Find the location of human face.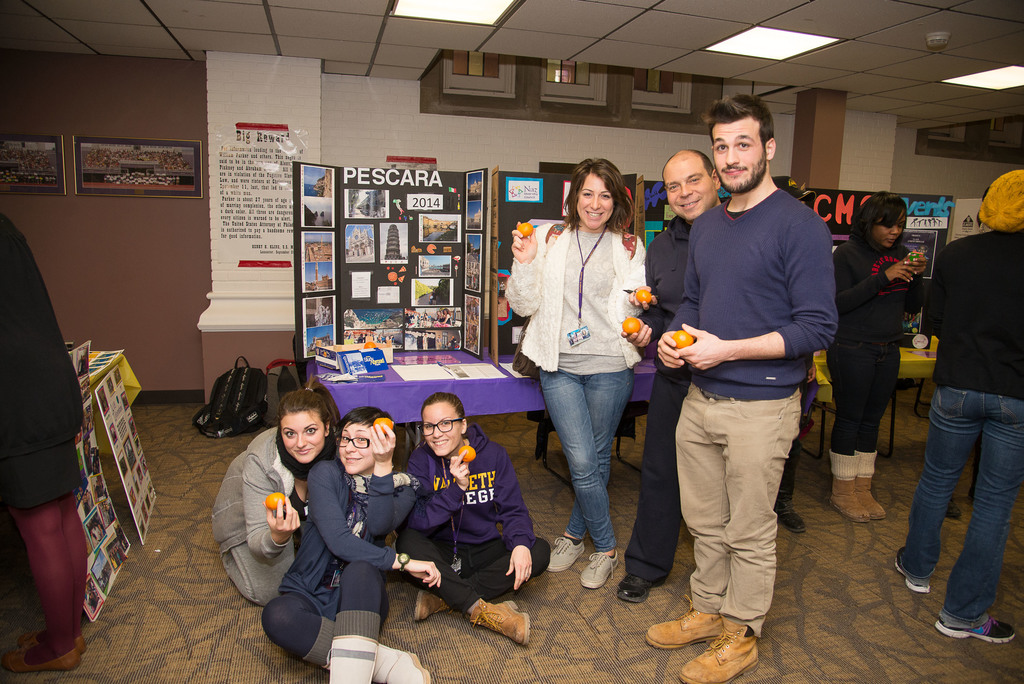
Location: 342,423,374,476.
